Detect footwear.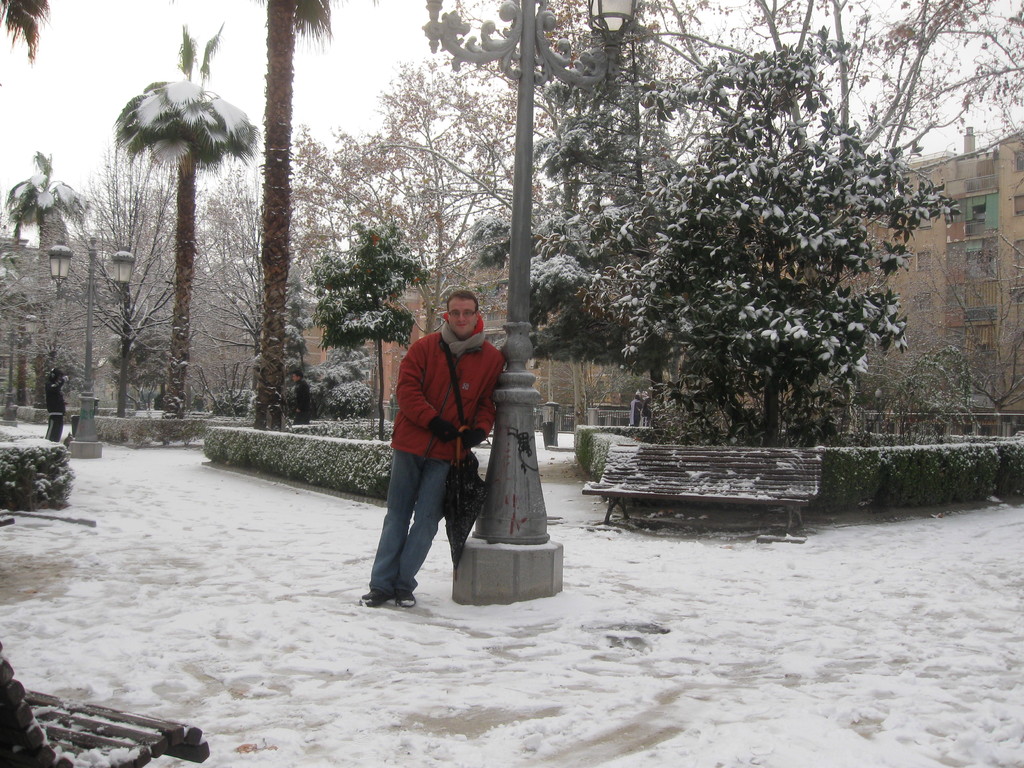
Detected at detection(397, 590, 417, 610).
